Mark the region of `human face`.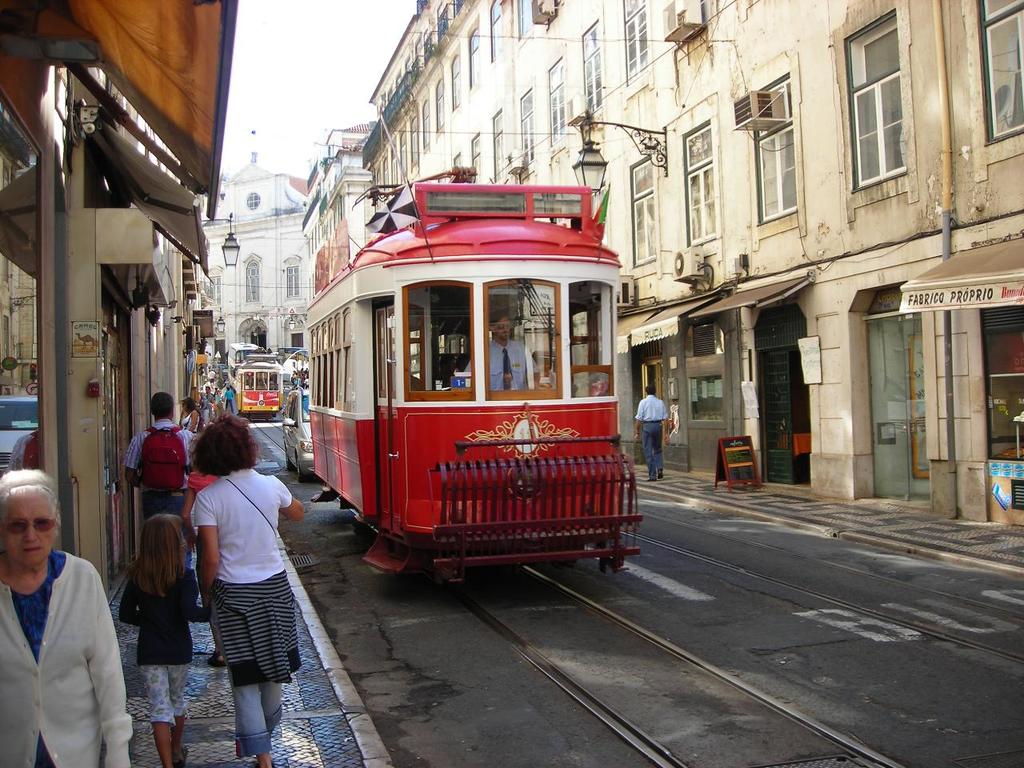
Region: BBox(491, 310, 509, 338).
